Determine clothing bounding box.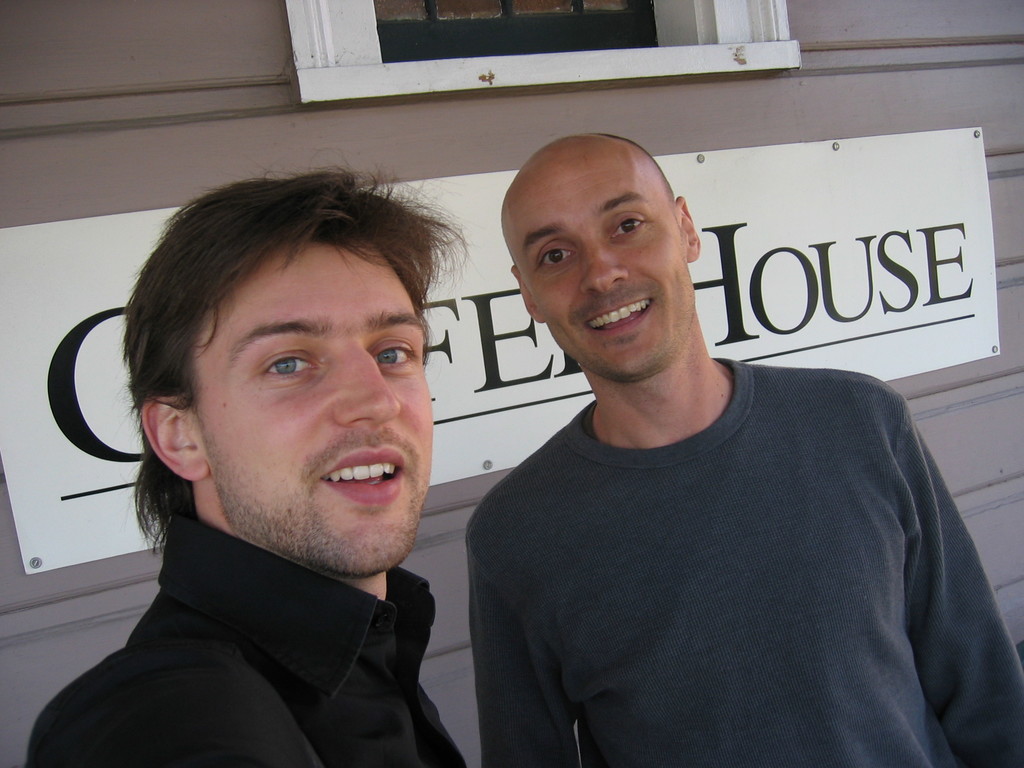
Determined: [460,380,1023,766].
